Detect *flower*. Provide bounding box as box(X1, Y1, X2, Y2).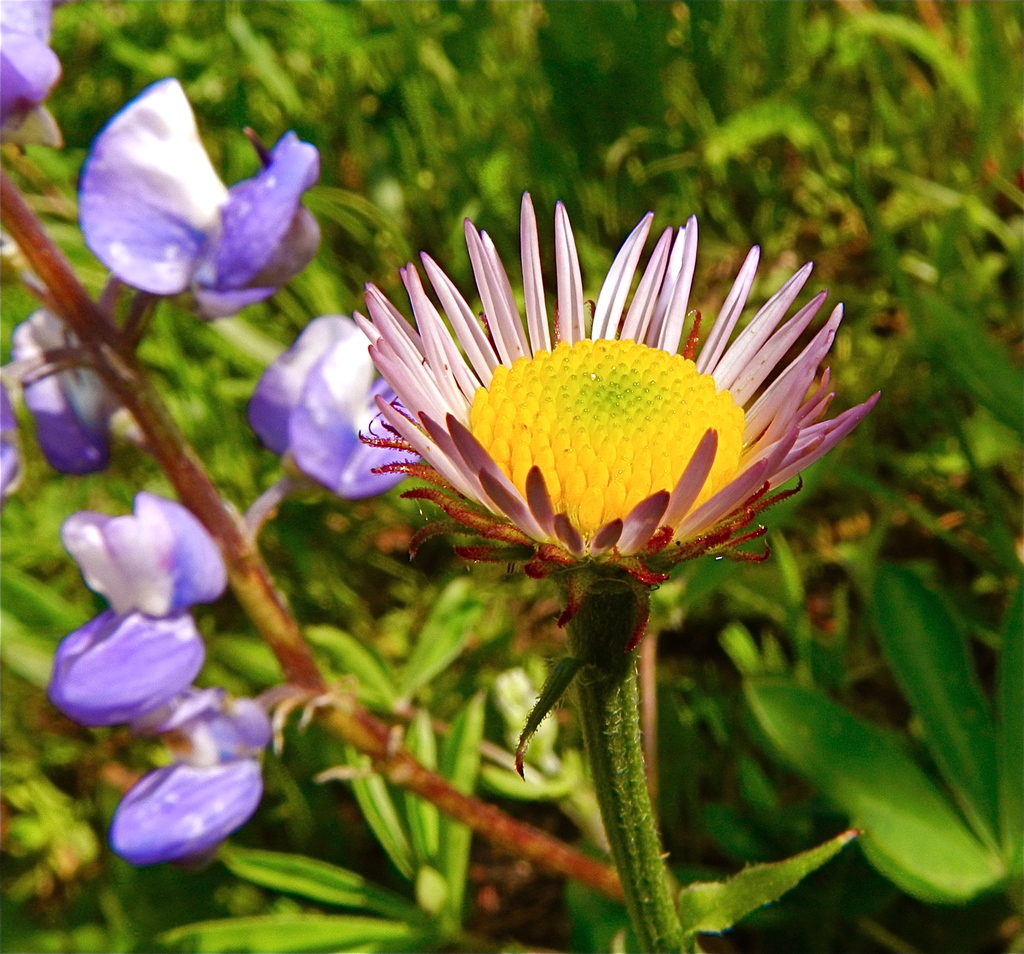
box(0, 0, 63, 146).
